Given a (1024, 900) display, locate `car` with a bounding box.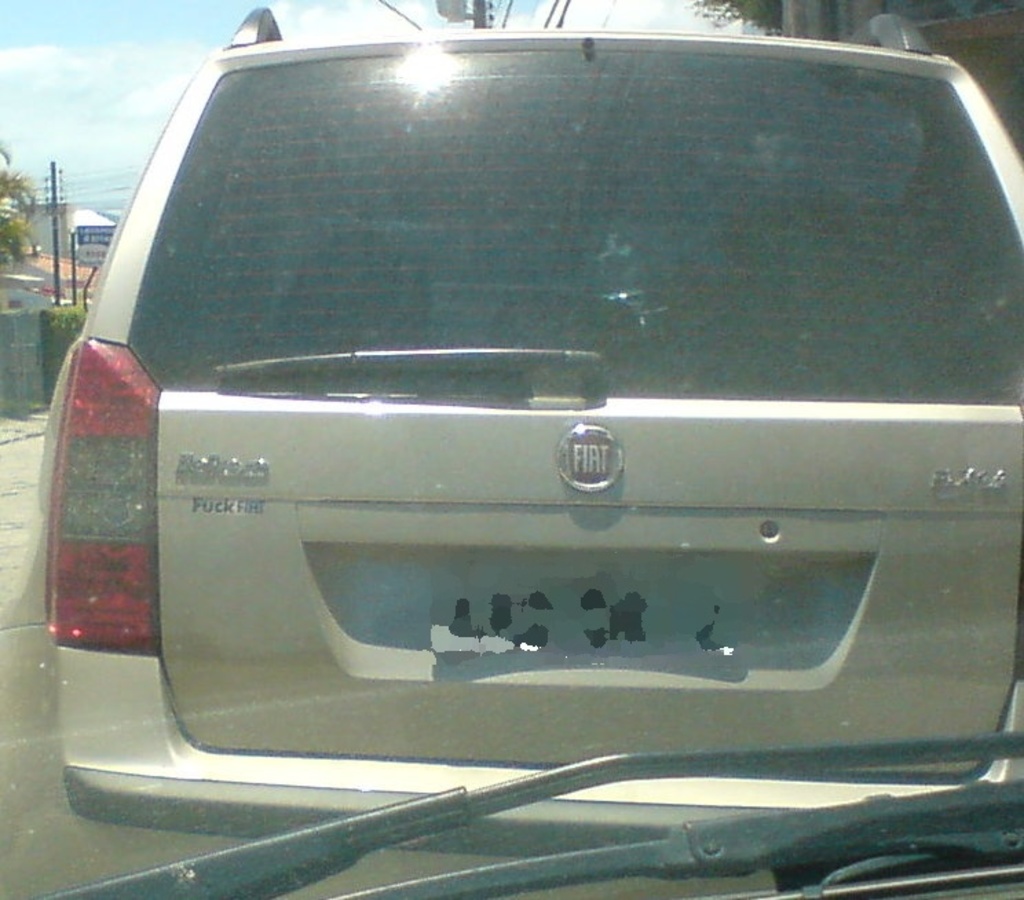
Located: 0/0/1023/899.
